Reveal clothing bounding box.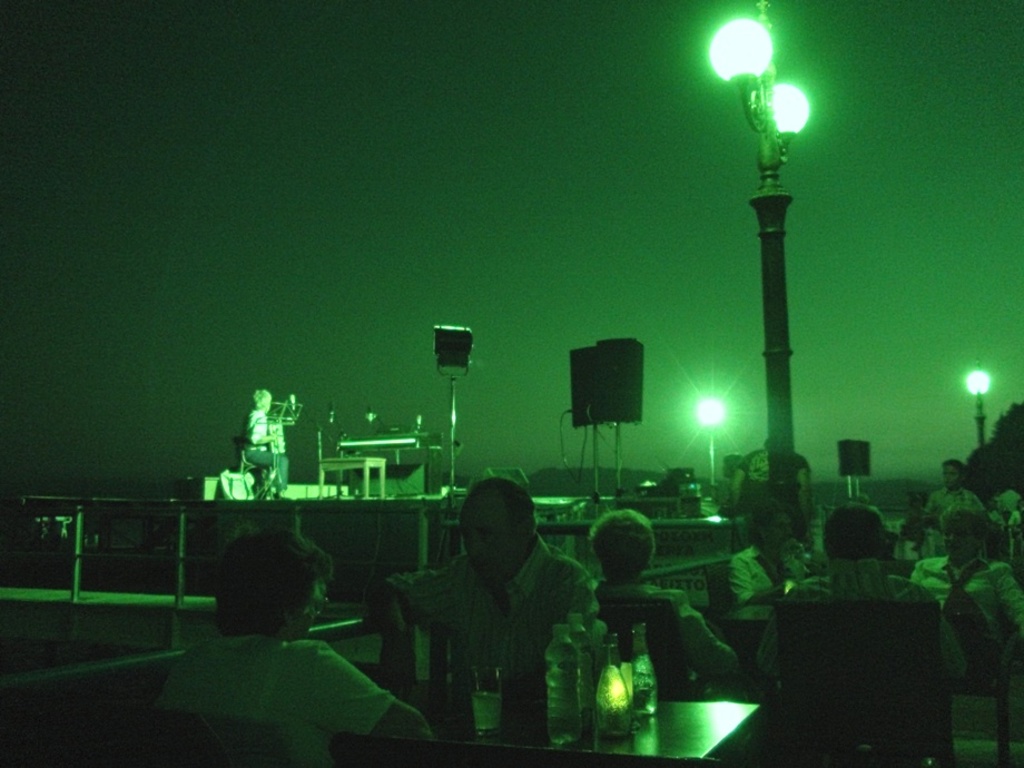
Revealed: (x1=752, y1=548, x2=965, y2=699).
